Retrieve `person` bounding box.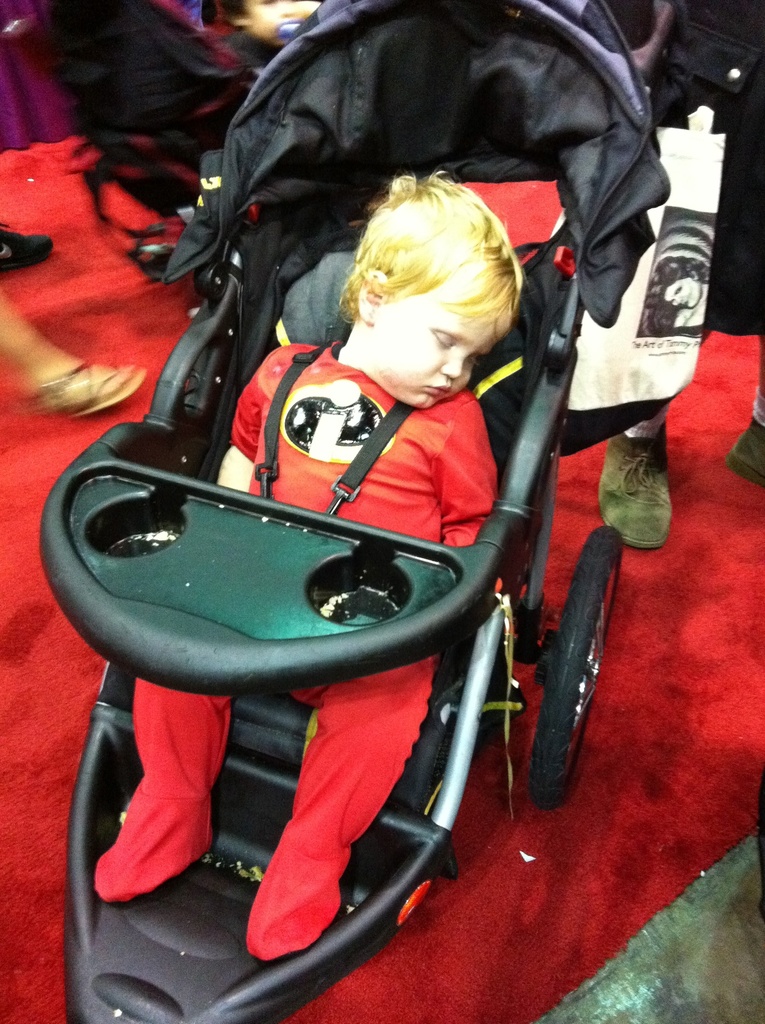
Bounding box: 210/123/567/725.
